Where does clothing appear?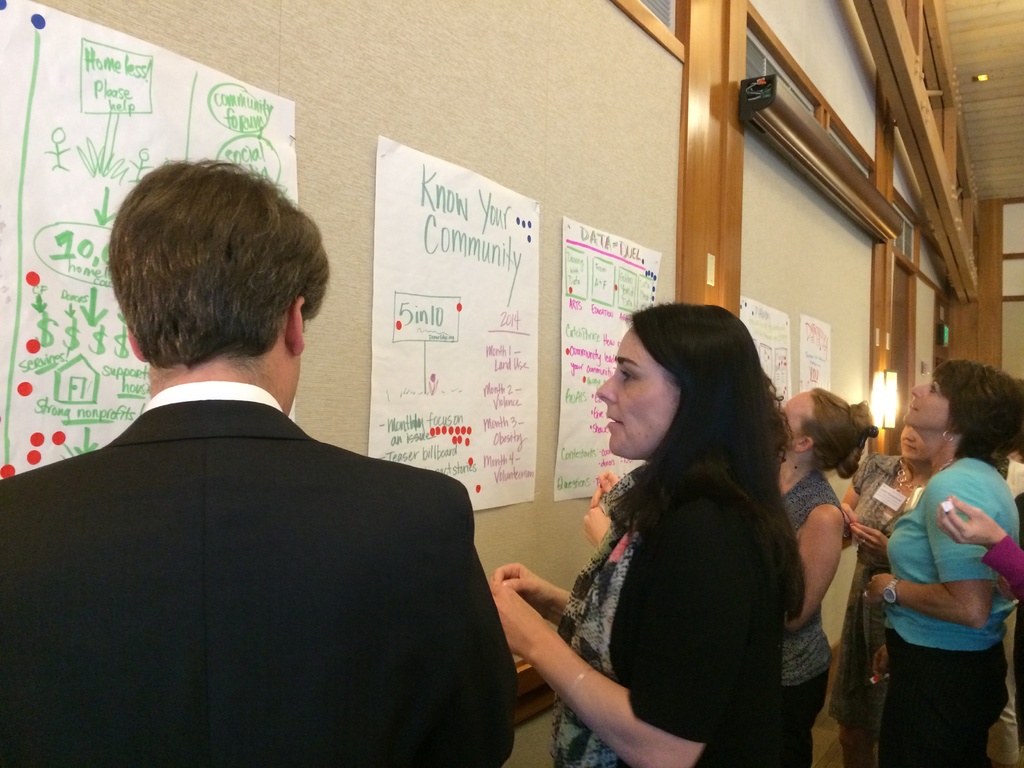
Appears at detection(30, 318, 492, 767).
